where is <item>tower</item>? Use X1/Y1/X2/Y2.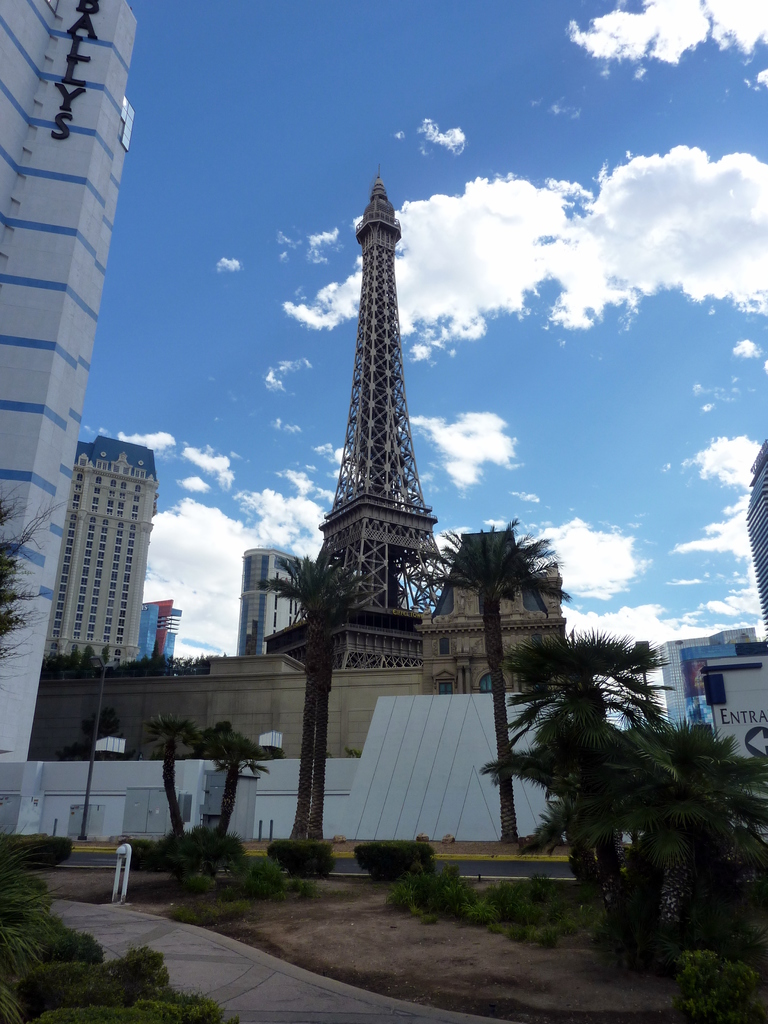
283/142/463/662.
